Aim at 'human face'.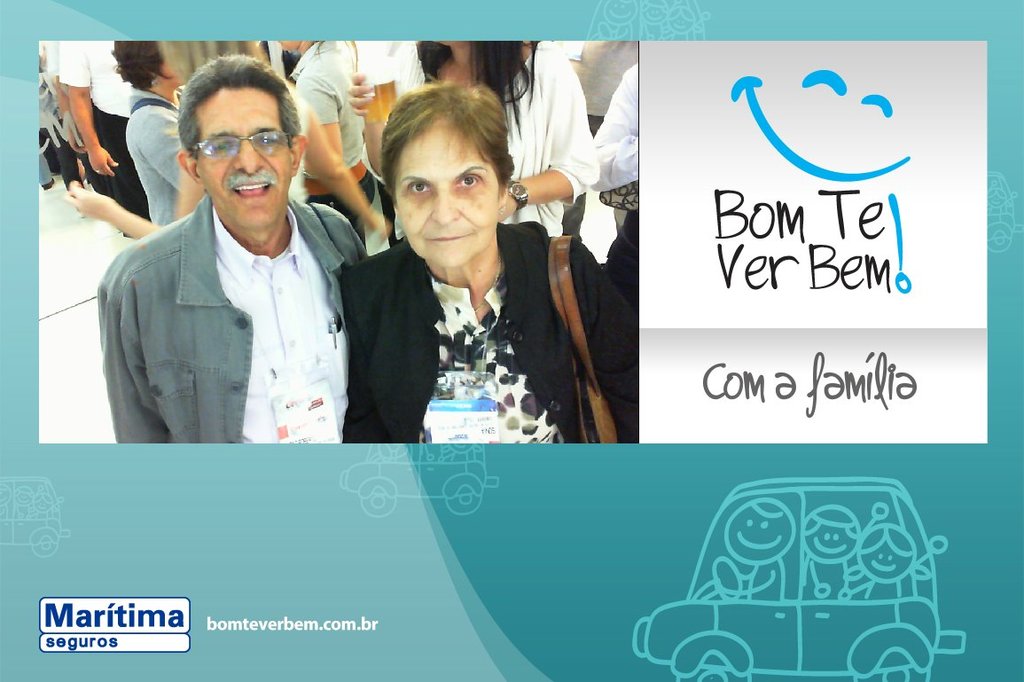
Aimed at bbox=[193, 87, 293, 231].
